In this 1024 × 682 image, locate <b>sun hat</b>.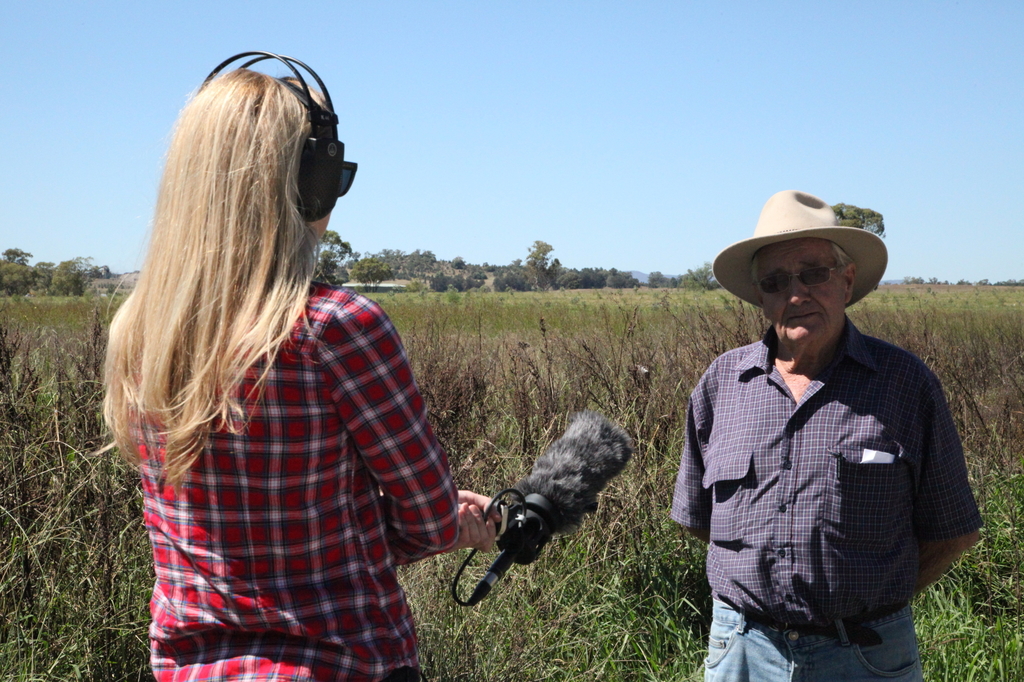
Bounding box: {"x1": 709, "y1": 189, "x2": 895, "y2": 312}.
